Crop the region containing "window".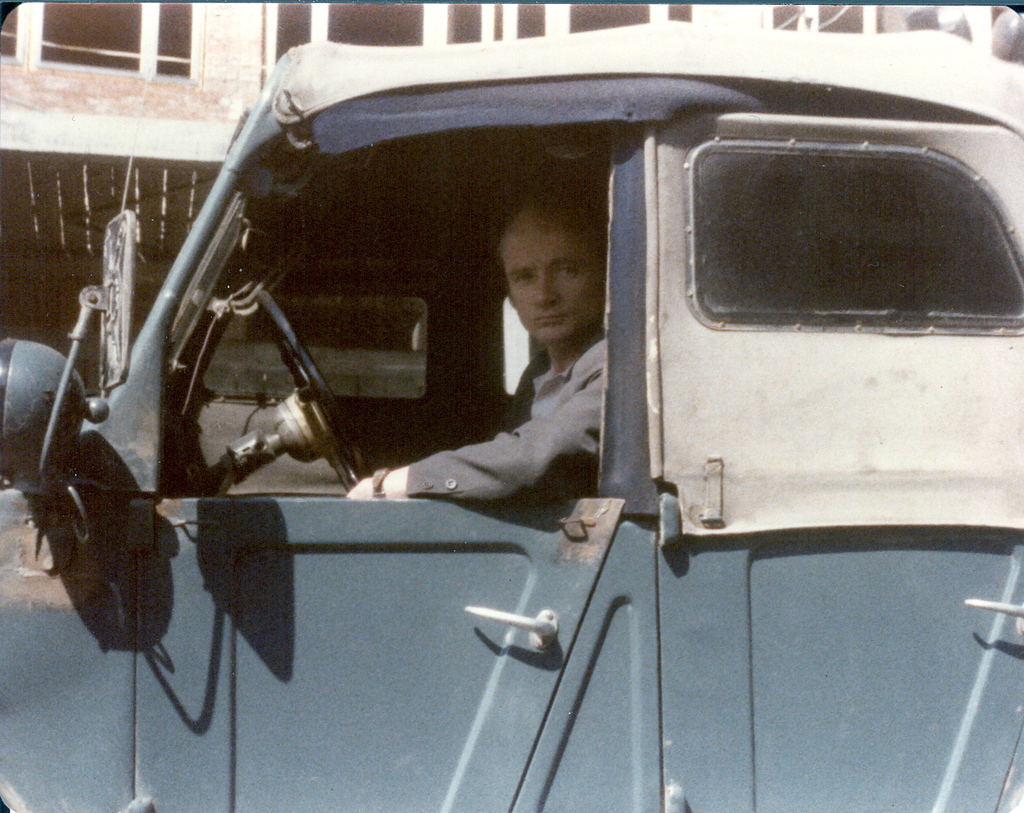
Crop region: left=706, top=150, right=1023, bottom=325.
